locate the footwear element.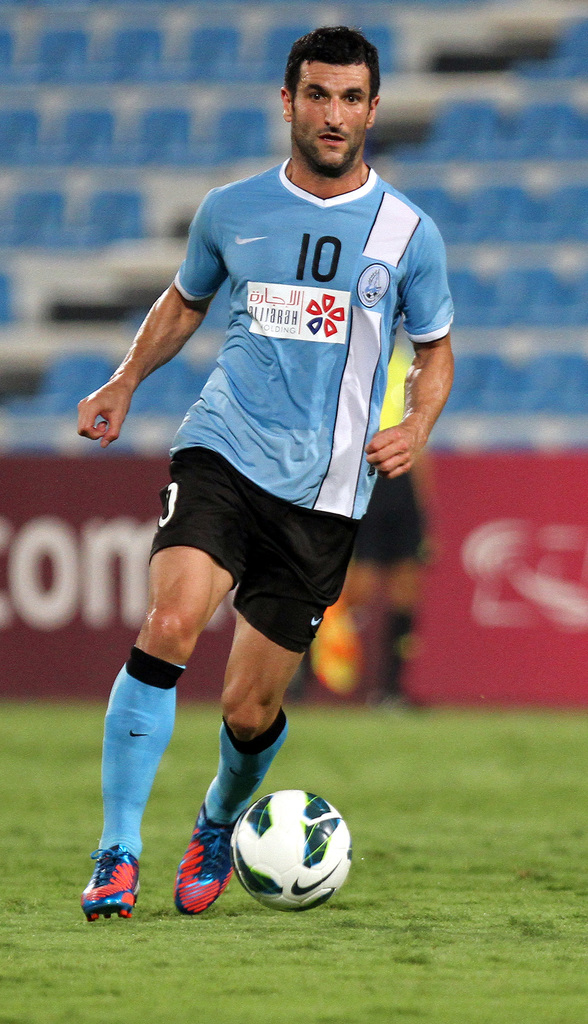
Element bbox: {"left": 76, "top": 852, "right": 135, "bottom": 920}.
